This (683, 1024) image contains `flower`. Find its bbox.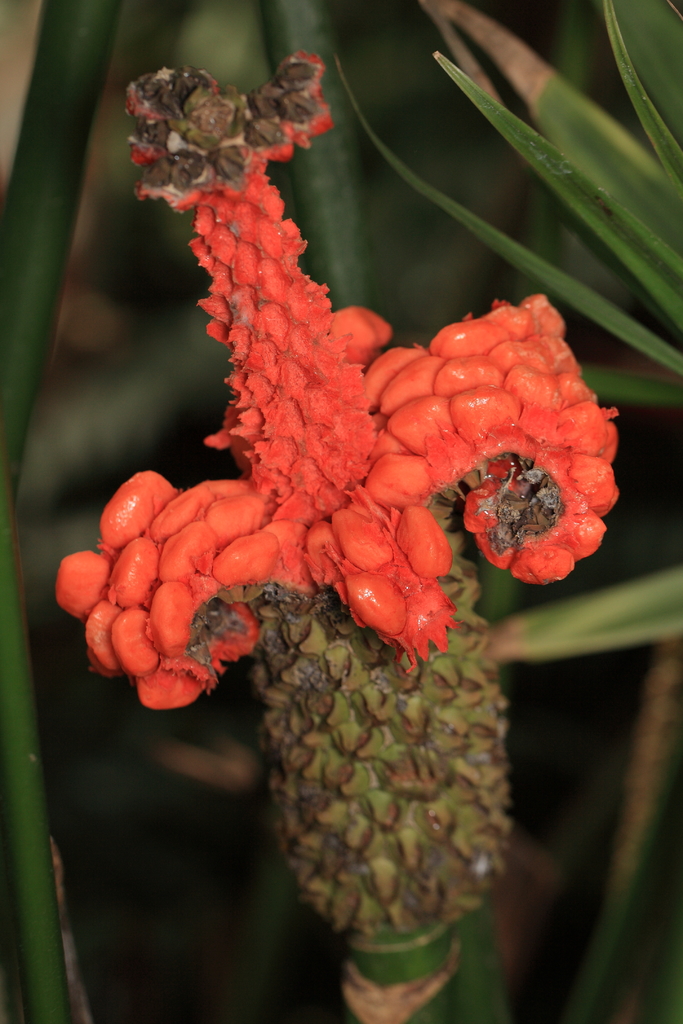
region(45, 60, 625, 707).
